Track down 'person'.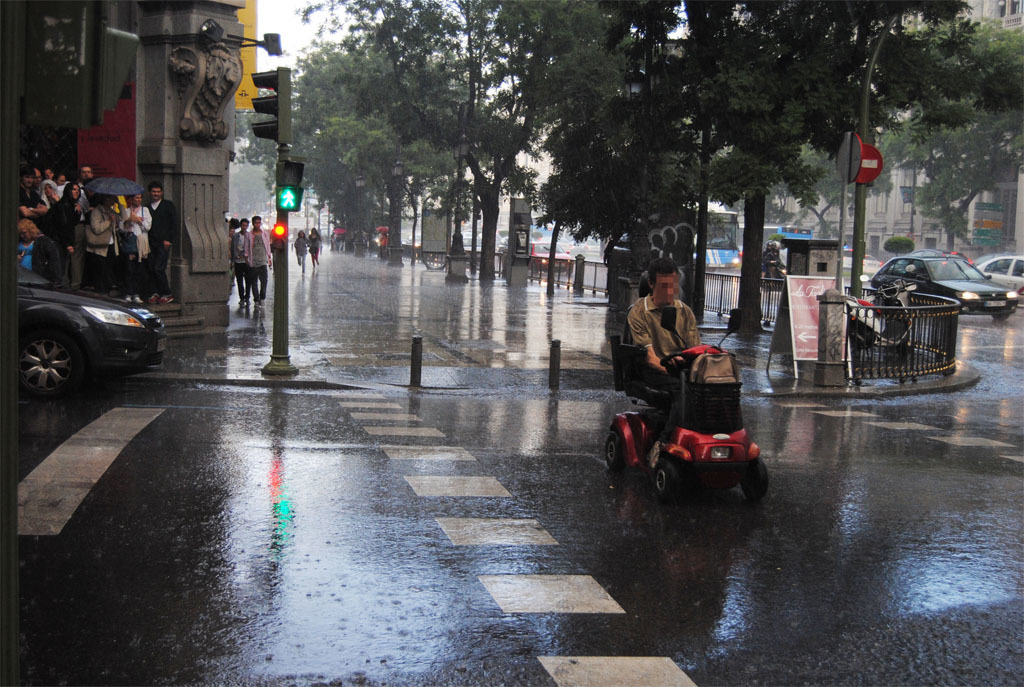
Tracked to left=765, top=239, right=783, bottom=282.
